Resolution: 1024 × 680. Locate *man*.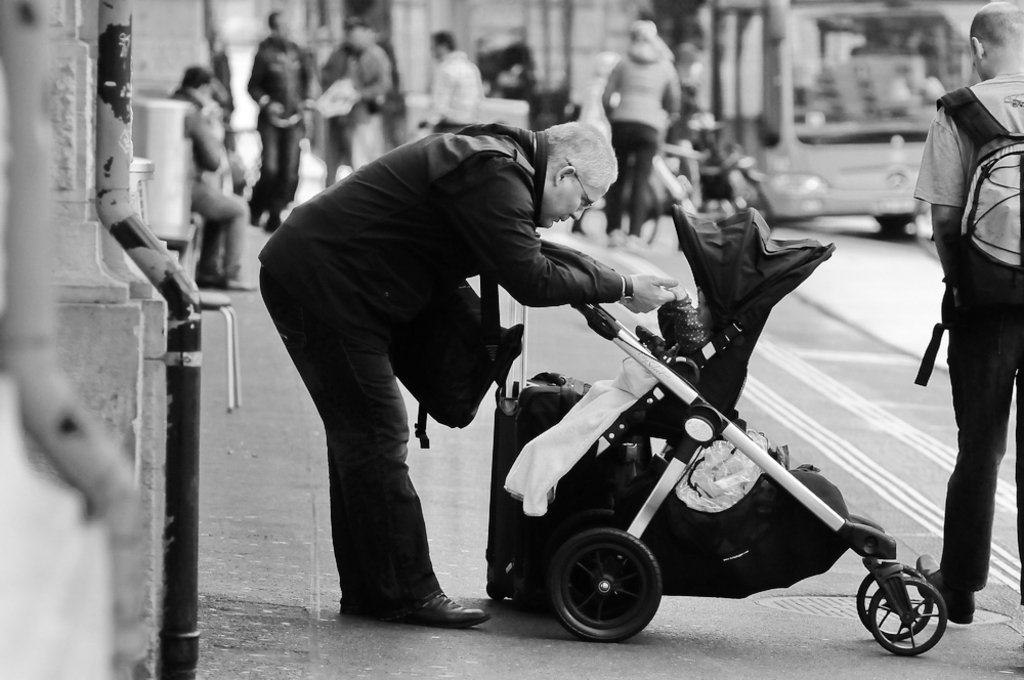
[315,13,391,185].
